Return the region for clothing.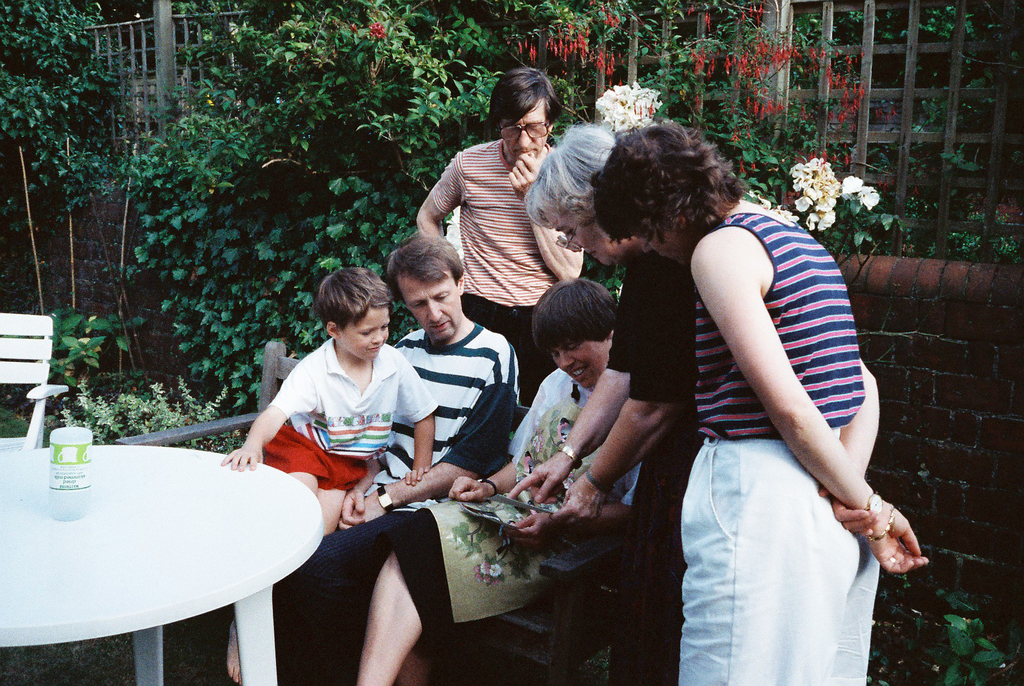
x1=431 y1=136 x2=562 y2=344.
